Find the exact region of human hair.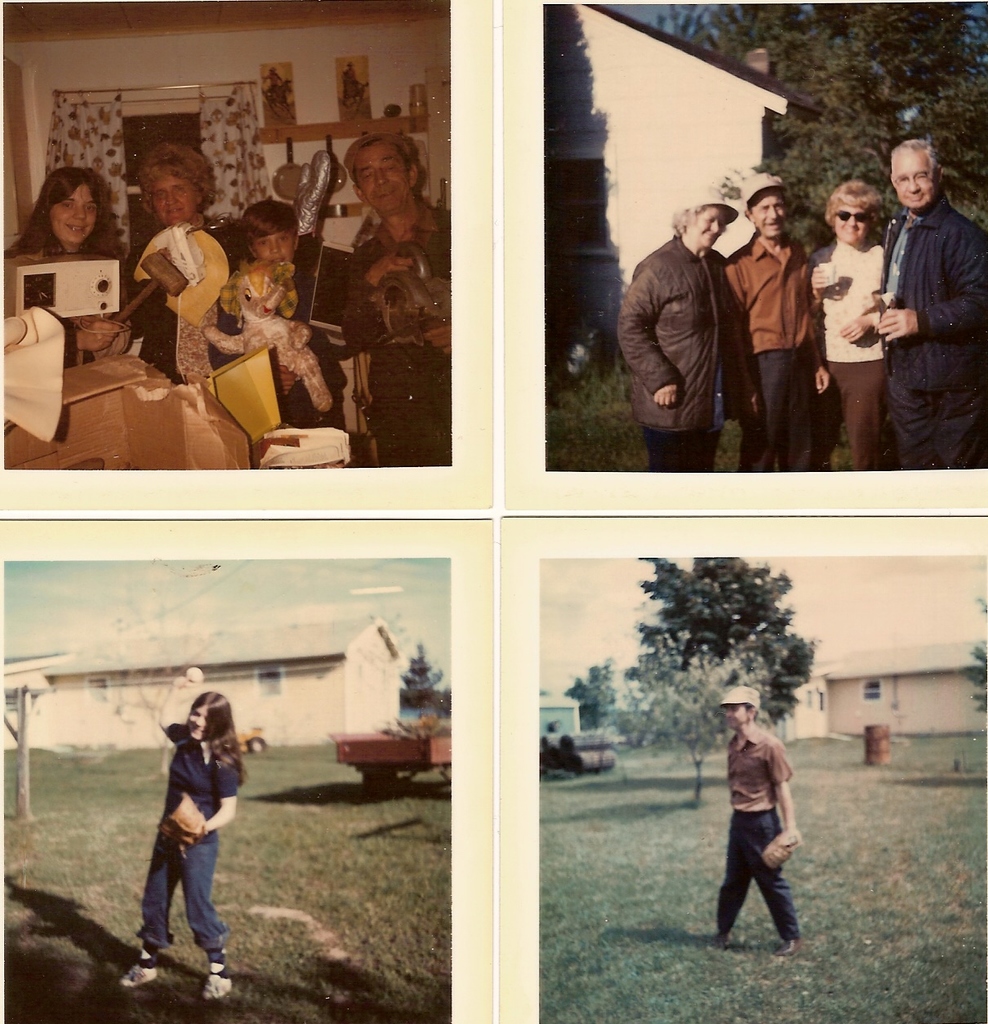
Exact region: left=137, top=136, right=217, bottom=203.
